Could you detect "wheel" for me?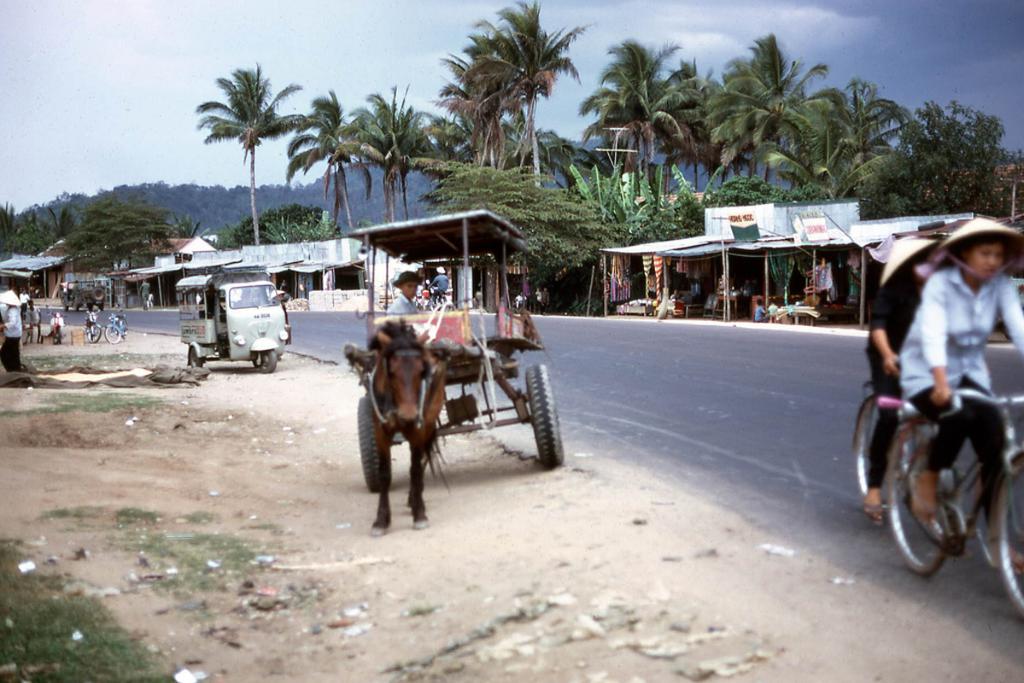
Detection result: locate(93, 287, 108, 301).
